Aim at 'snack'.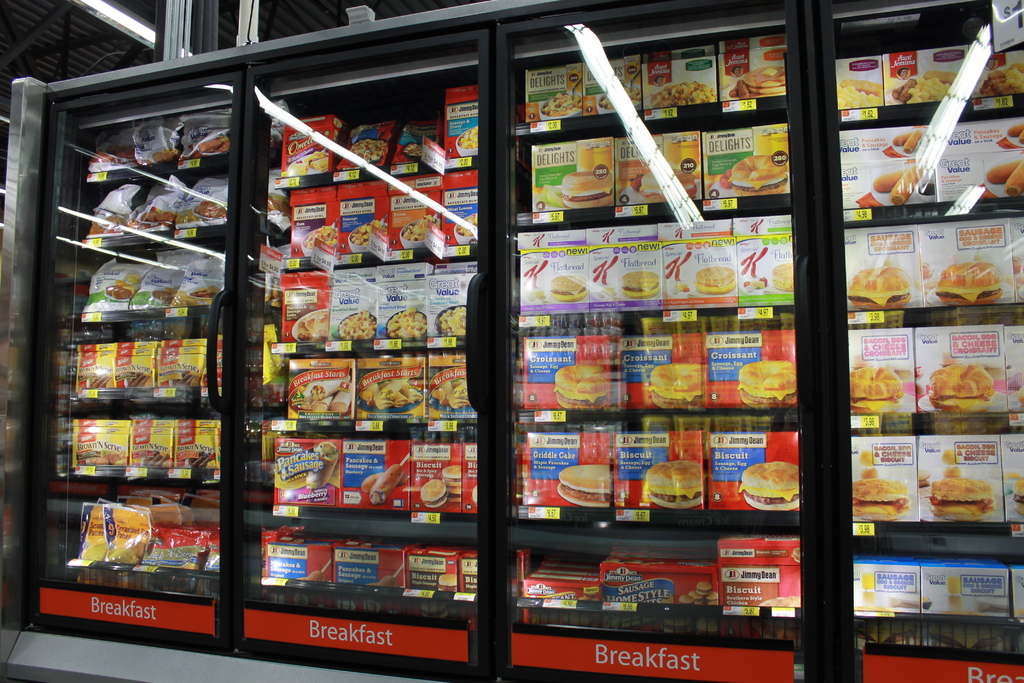
Aimed at select_region(436, 305, 466, 338).
